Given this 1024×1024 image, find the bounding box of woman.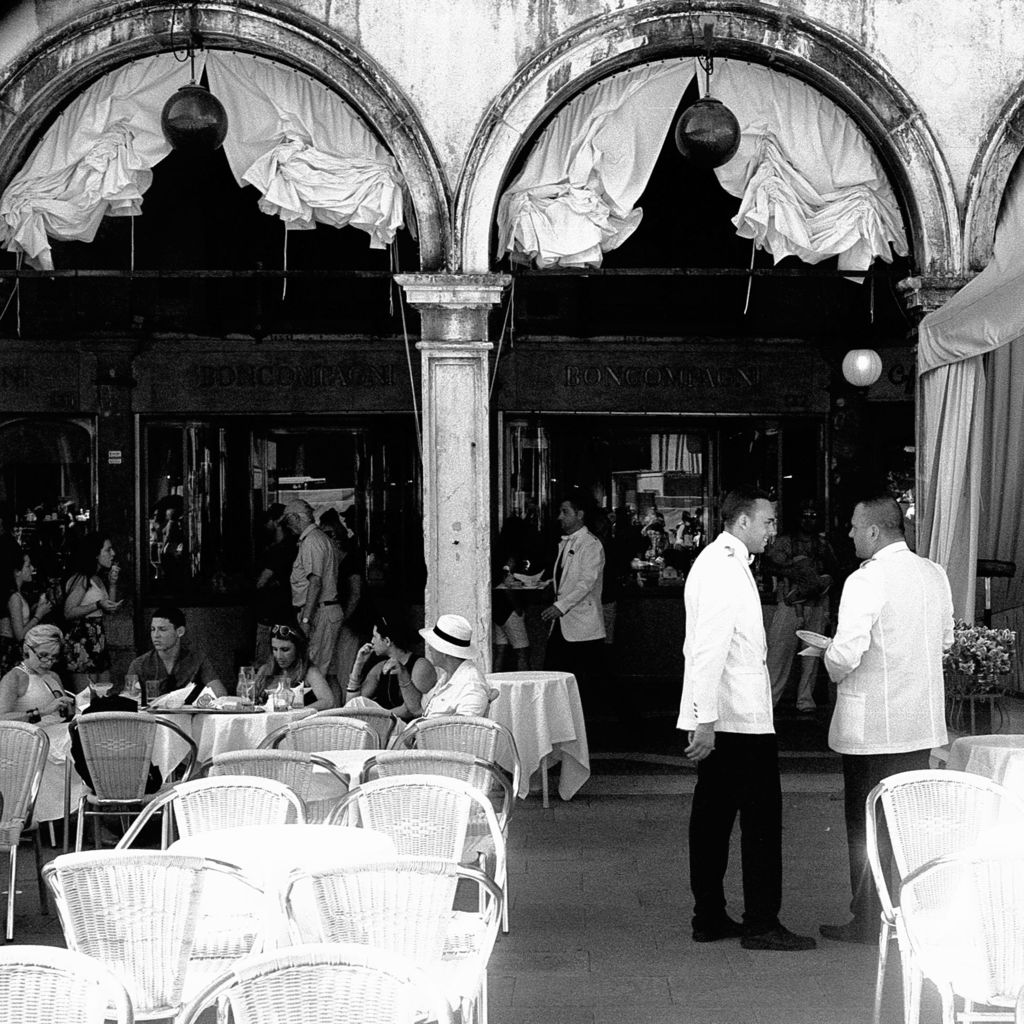
(x1=0, y1=550, x2=51, y2=669).
